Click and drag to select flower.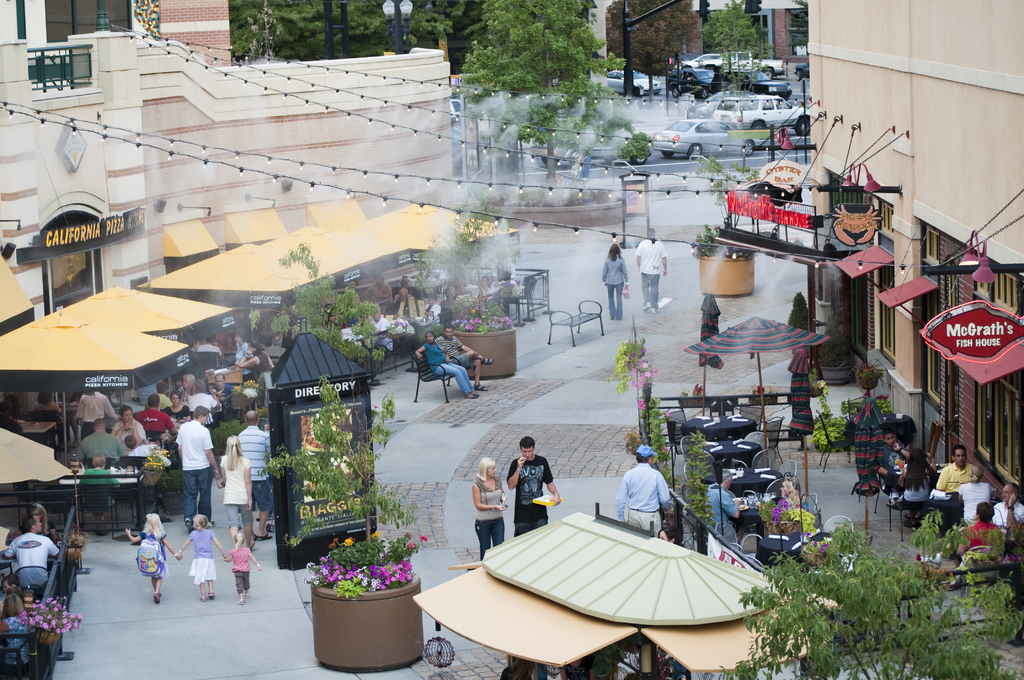
Selection: x1=341 y1=534 x2=352 y2=545.
